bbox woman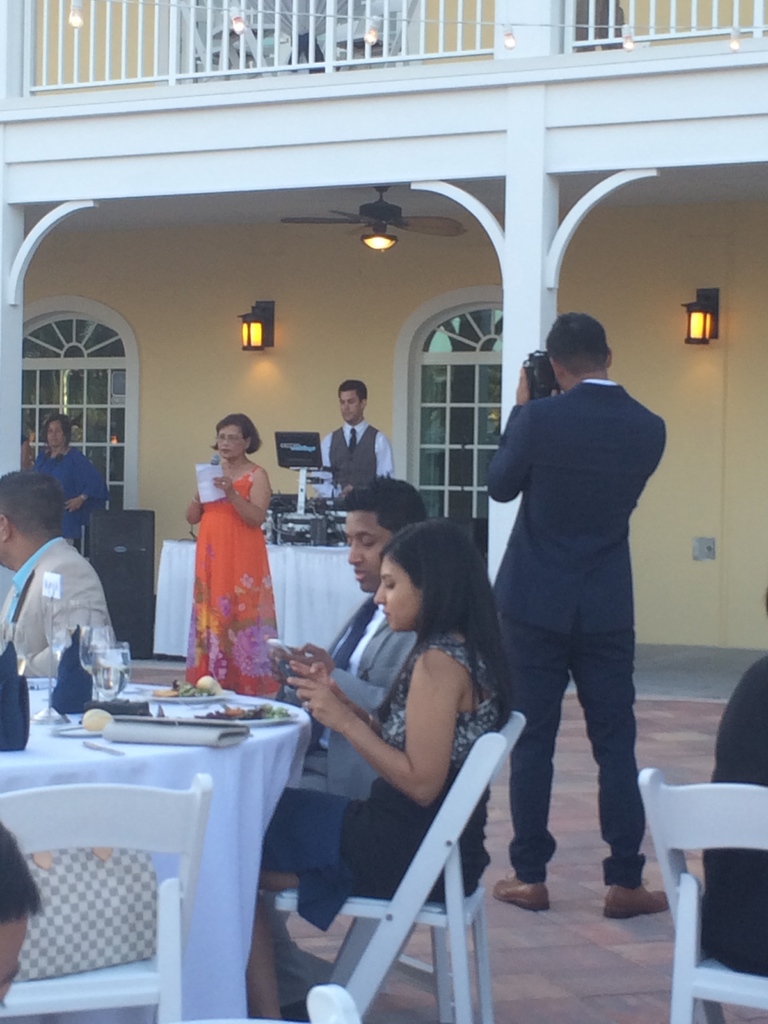
(left=16, top=406, right=119, bottom=547)
